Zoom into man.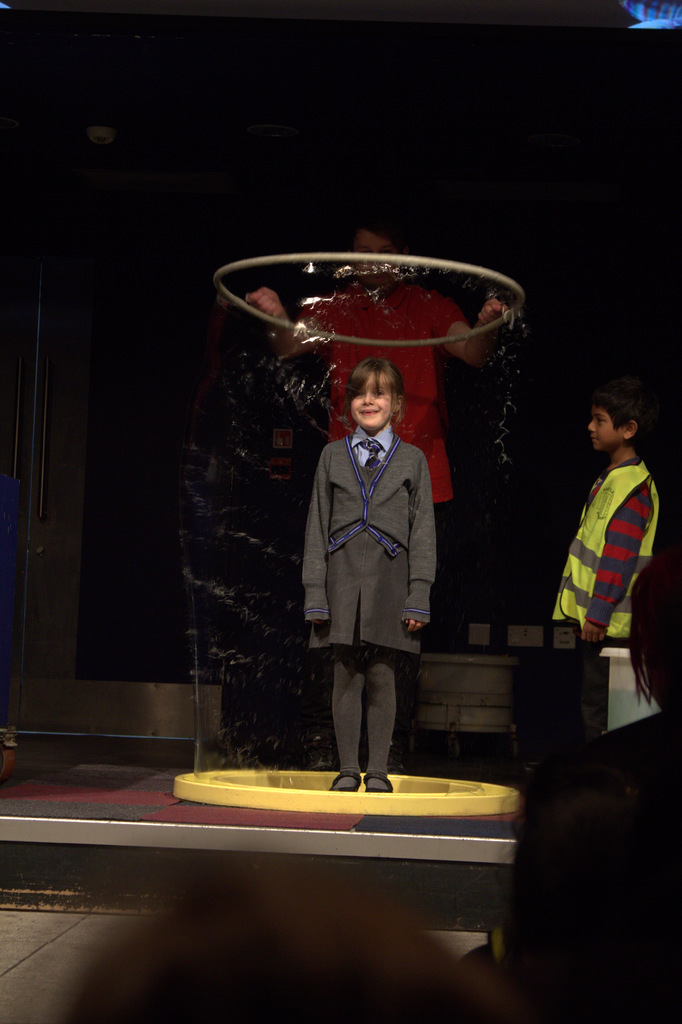
Zoom target: detection(238, 207, 515, 635).
